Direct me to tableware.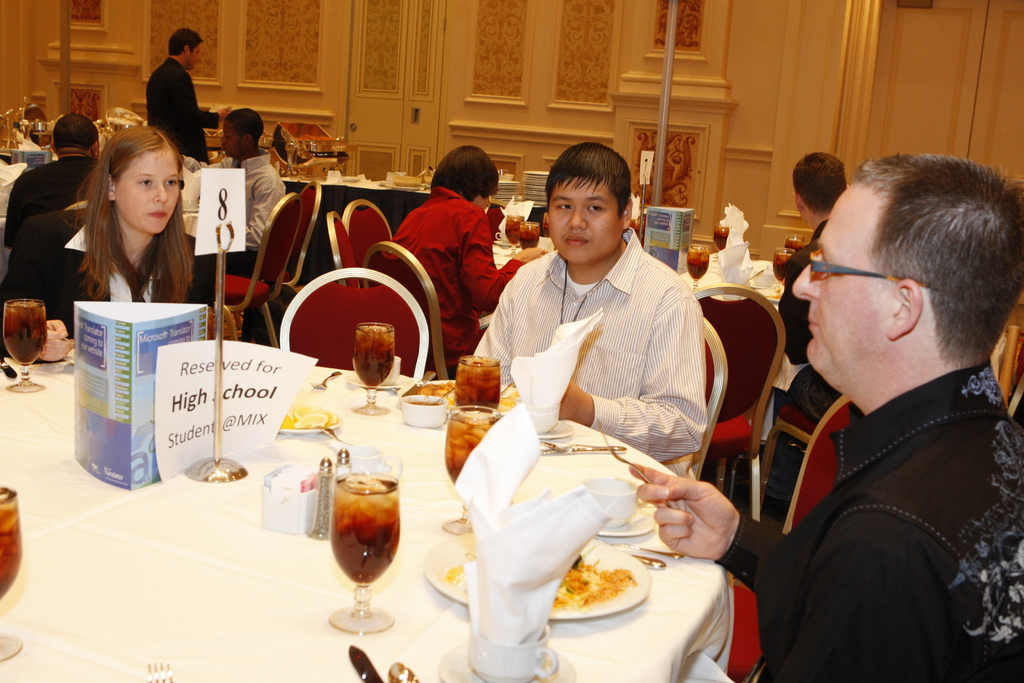
Direction: [0,488,24,666].
